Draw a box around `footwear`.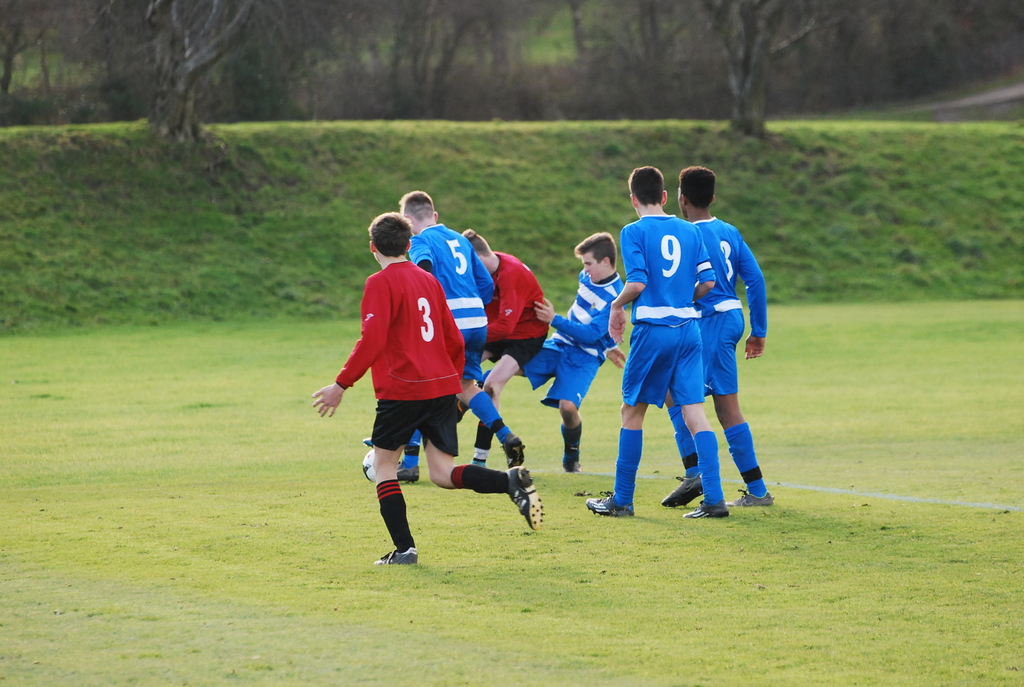
Rect(585, 491, 632, 516).
